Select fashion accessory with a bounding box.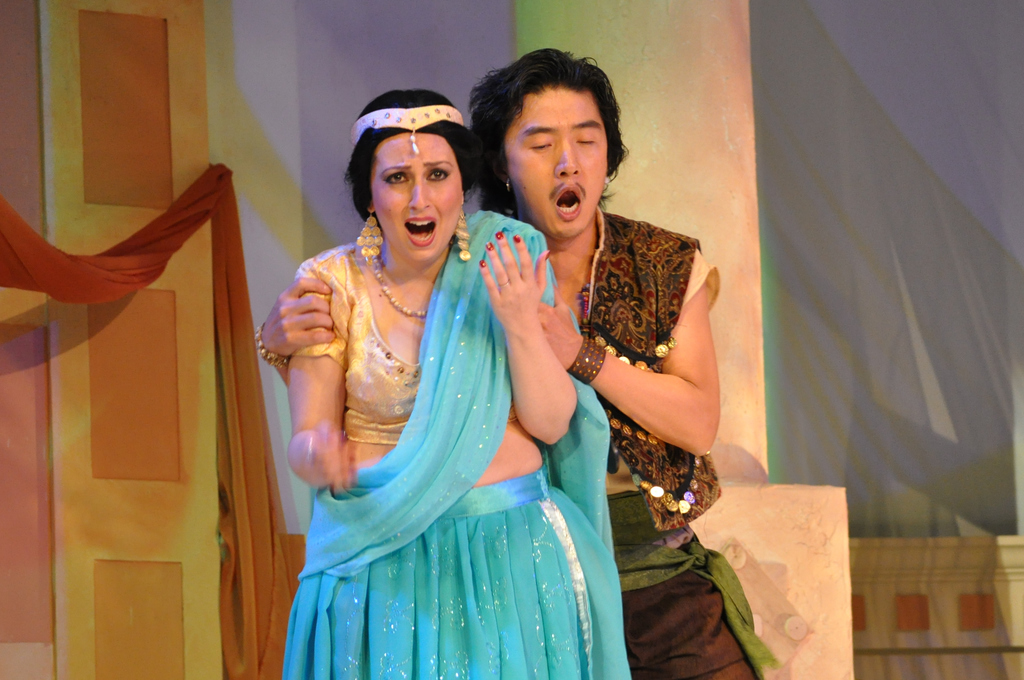
{"x1": 256, "y1": 323, "x2": 288, "y2": 369}.
